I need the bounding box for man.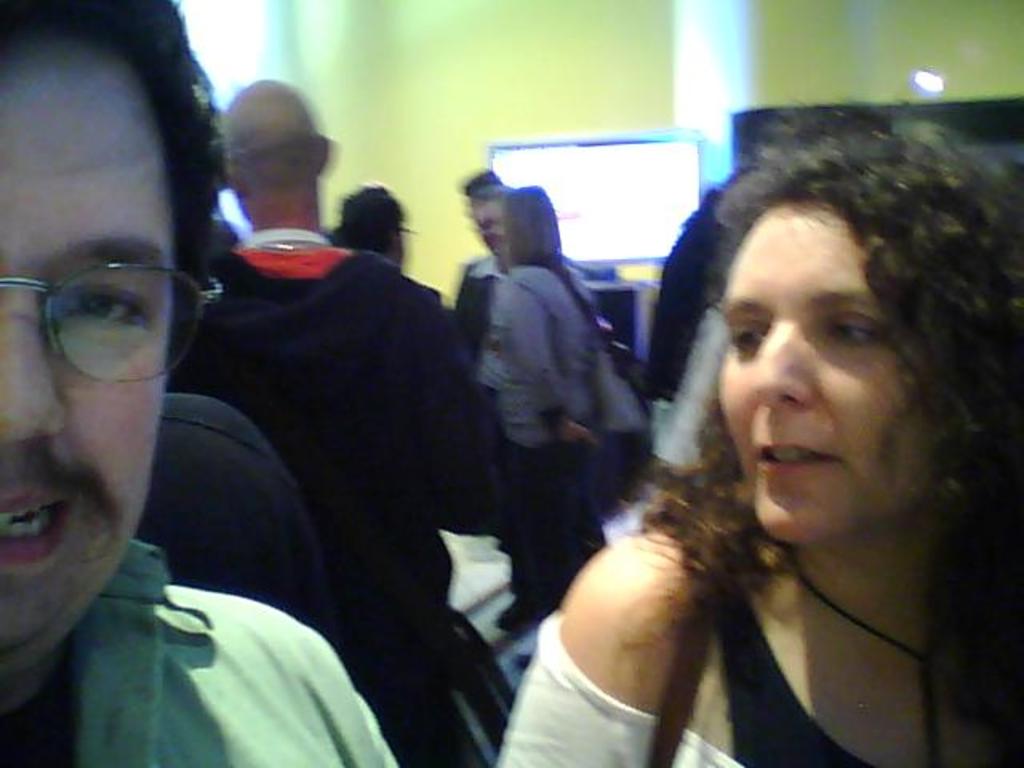
Here it is: x1=341, y1=184, x2=408, y2=267.
